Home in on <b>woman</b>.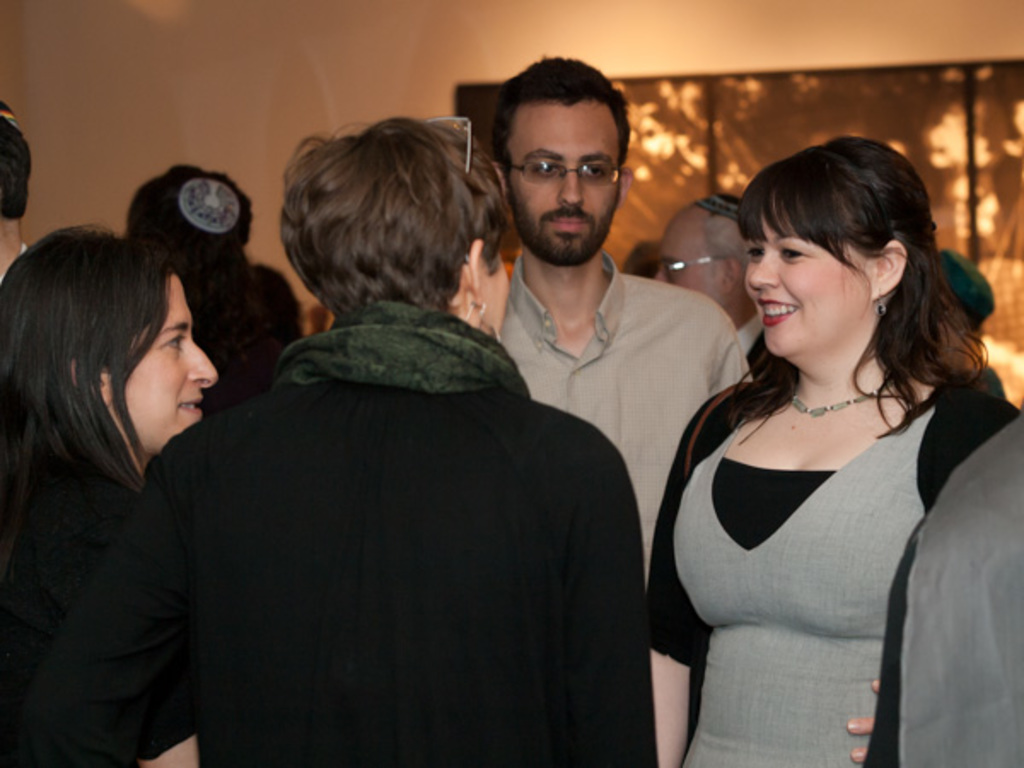
Homed in at (left=17, top=121, right=655, bottom=766).
